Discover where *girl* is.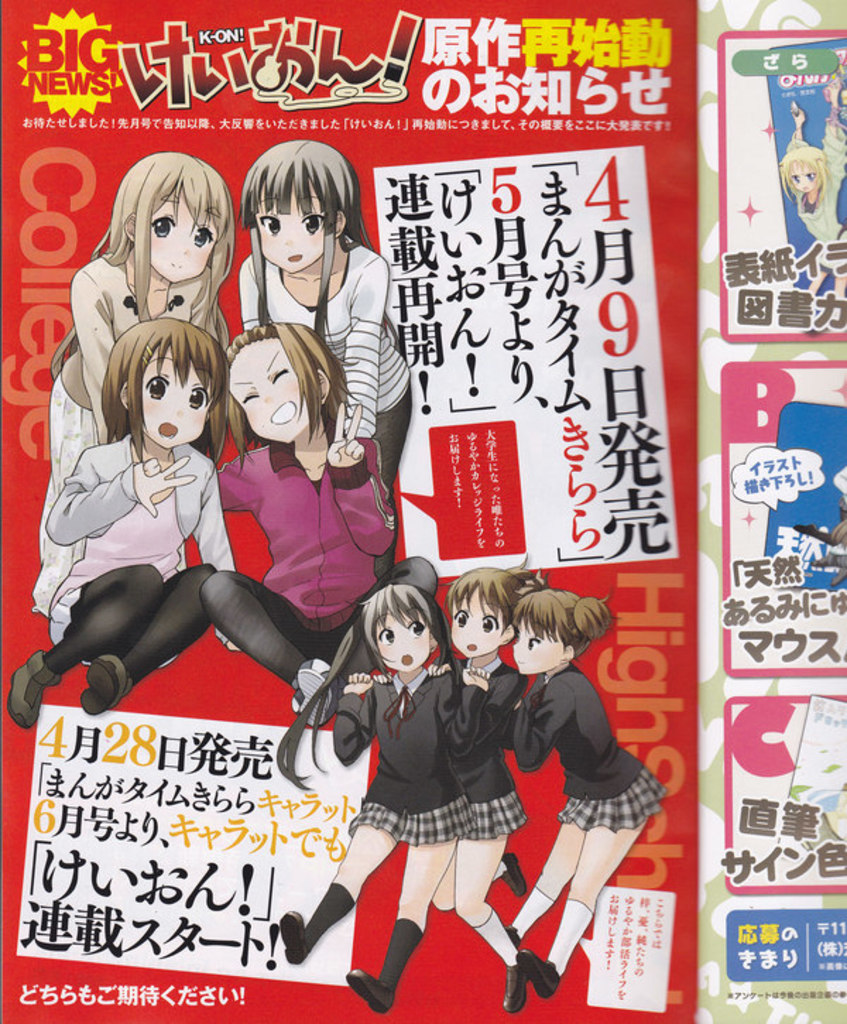
Discovered at (237,136,409,492).
